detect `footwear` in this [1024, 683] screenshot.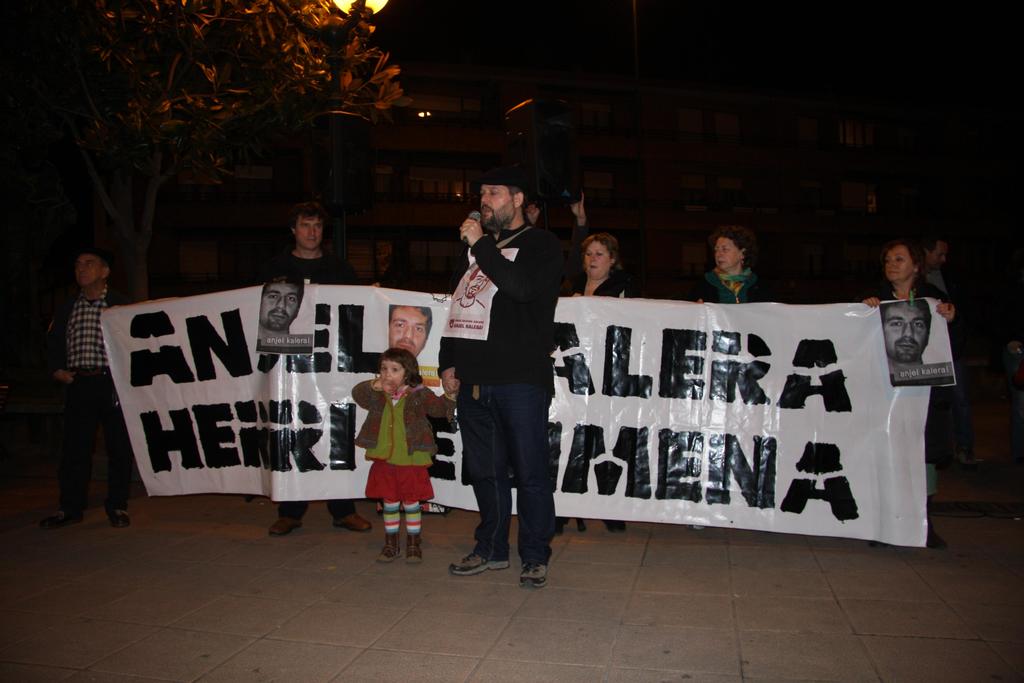
Detection: region(408, 532, 430, 568).
